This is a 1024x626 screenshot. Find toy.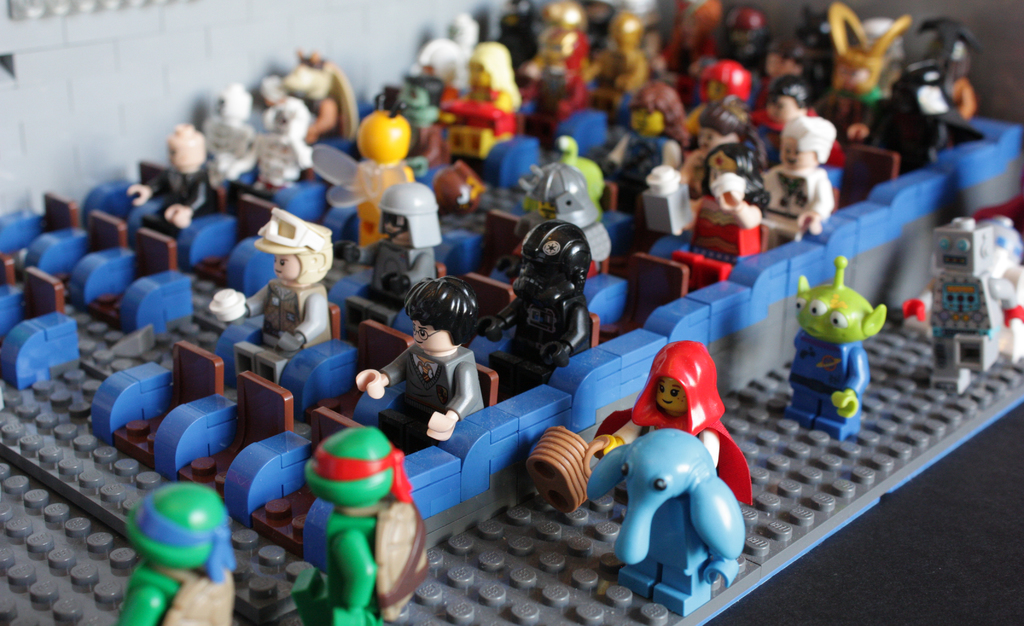
Bounding box: pyautogui.locateOnScreen(358, 169, 453, 333).
